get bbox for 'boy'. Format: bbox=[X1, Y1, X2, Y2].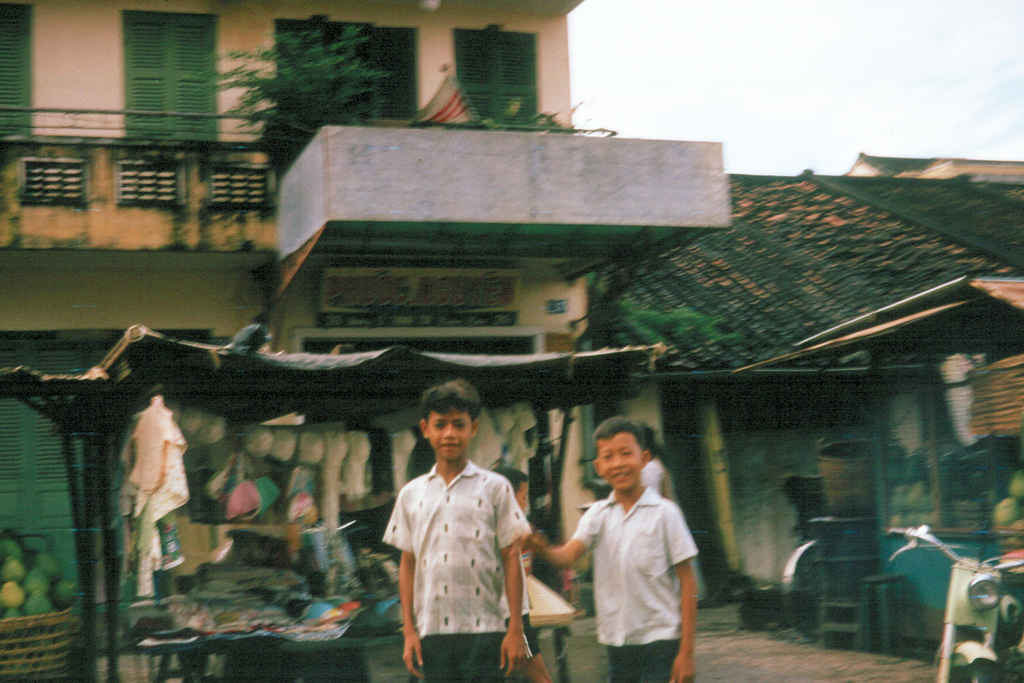
bbox=[382, 382, 551, 669].
